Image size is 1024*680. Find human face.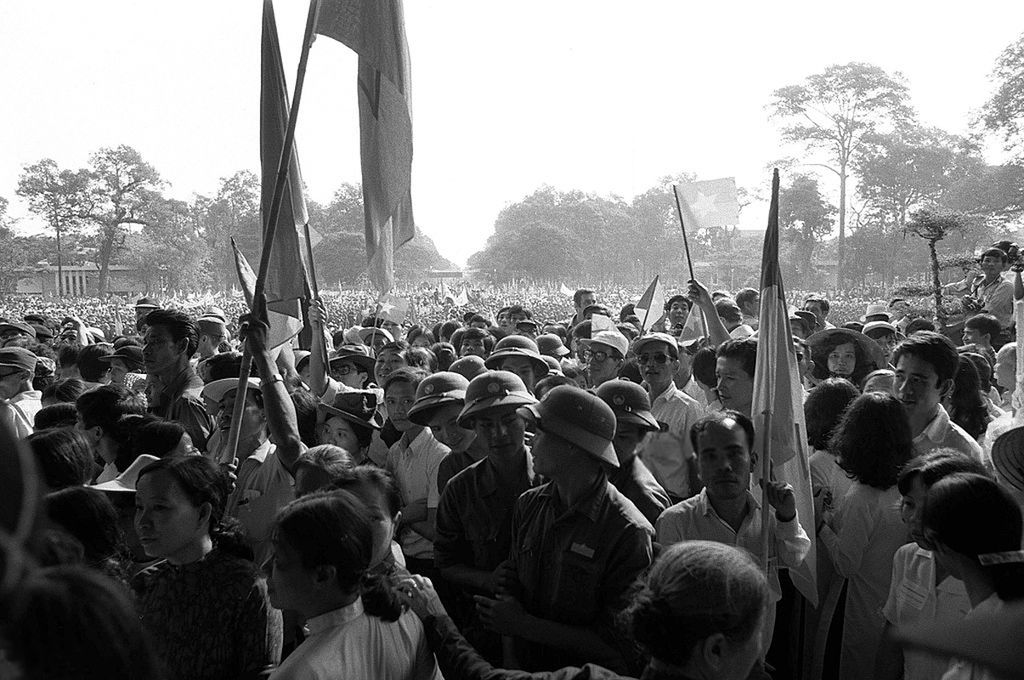
[left=0, top=366, right=19, bottom=398].
